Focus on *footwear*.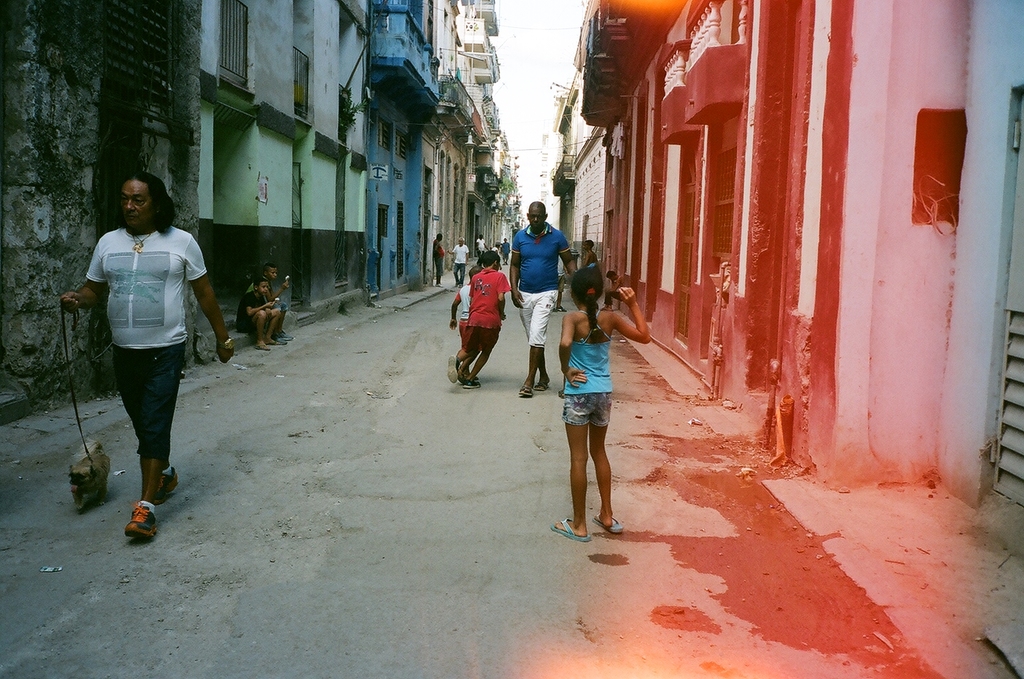
Focused at 434 281 444 288.
